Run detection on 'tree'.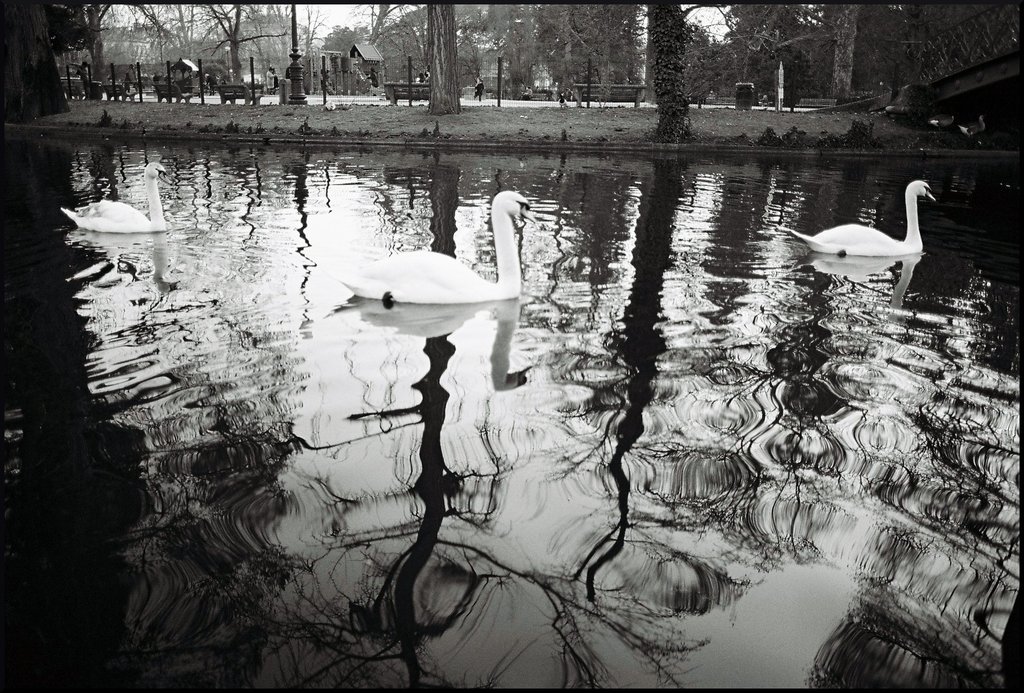
Result: left=205, top=1, right=263, bottom=73.
